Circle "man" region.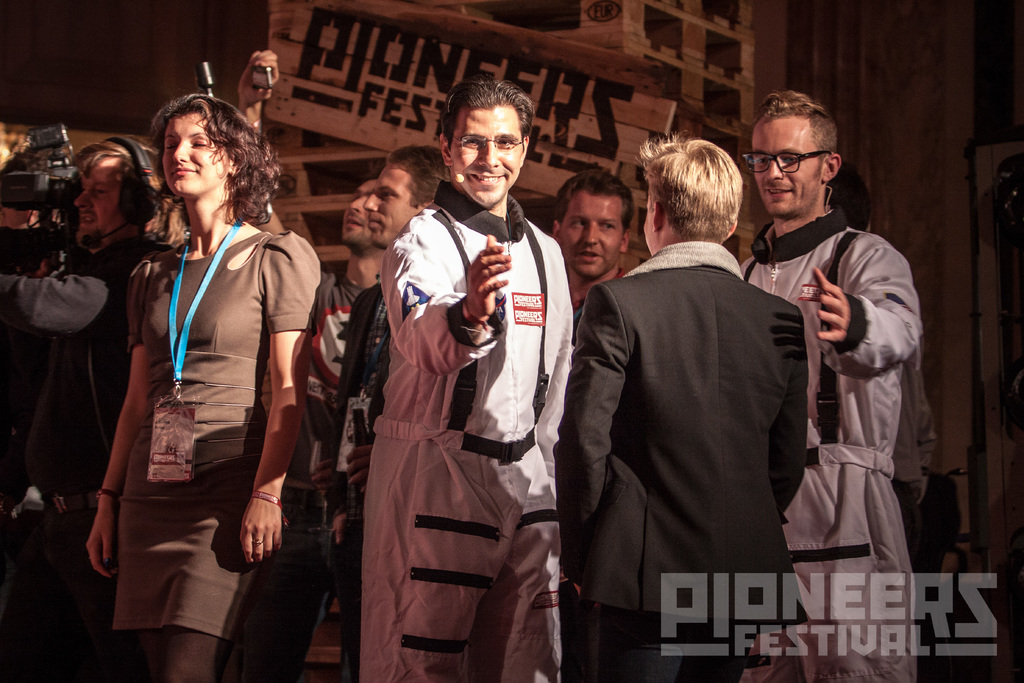
Region: region(0, 136, 161, 681).
